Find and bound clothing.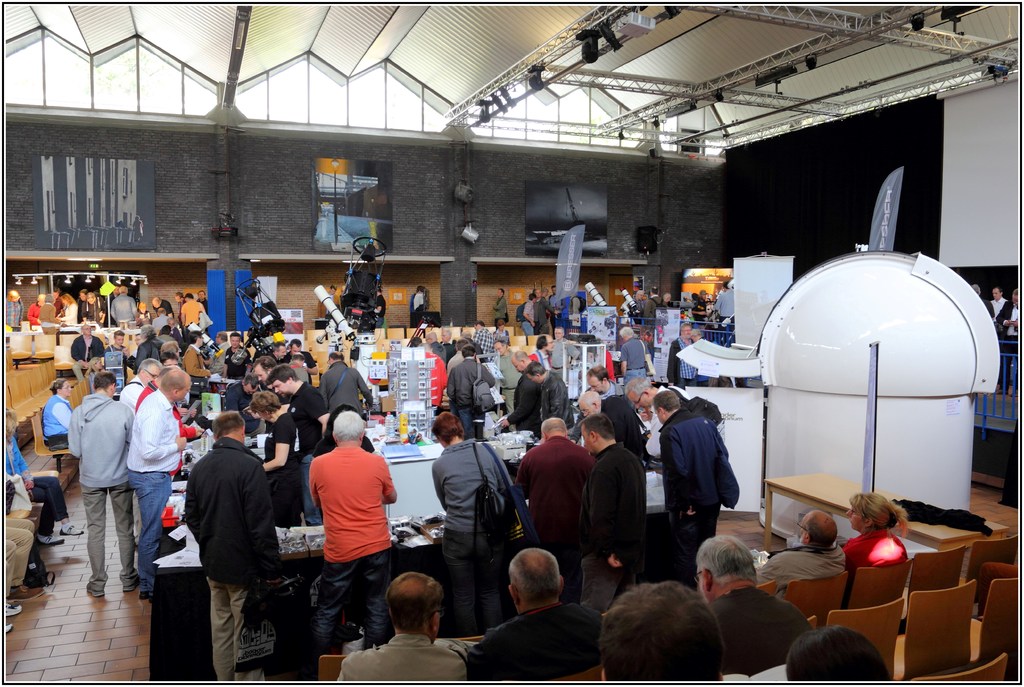
Bound: bbox=[694, 298, 710, 324].
